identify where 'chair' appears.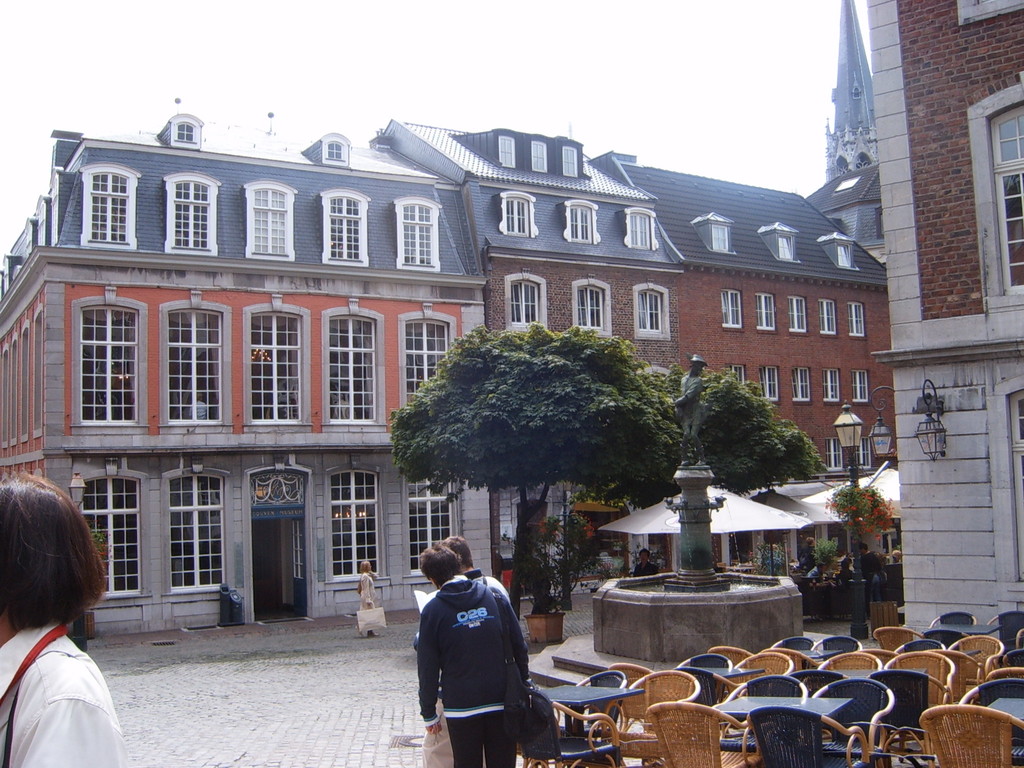
Appears at rect(636, 703, 744, 767).
